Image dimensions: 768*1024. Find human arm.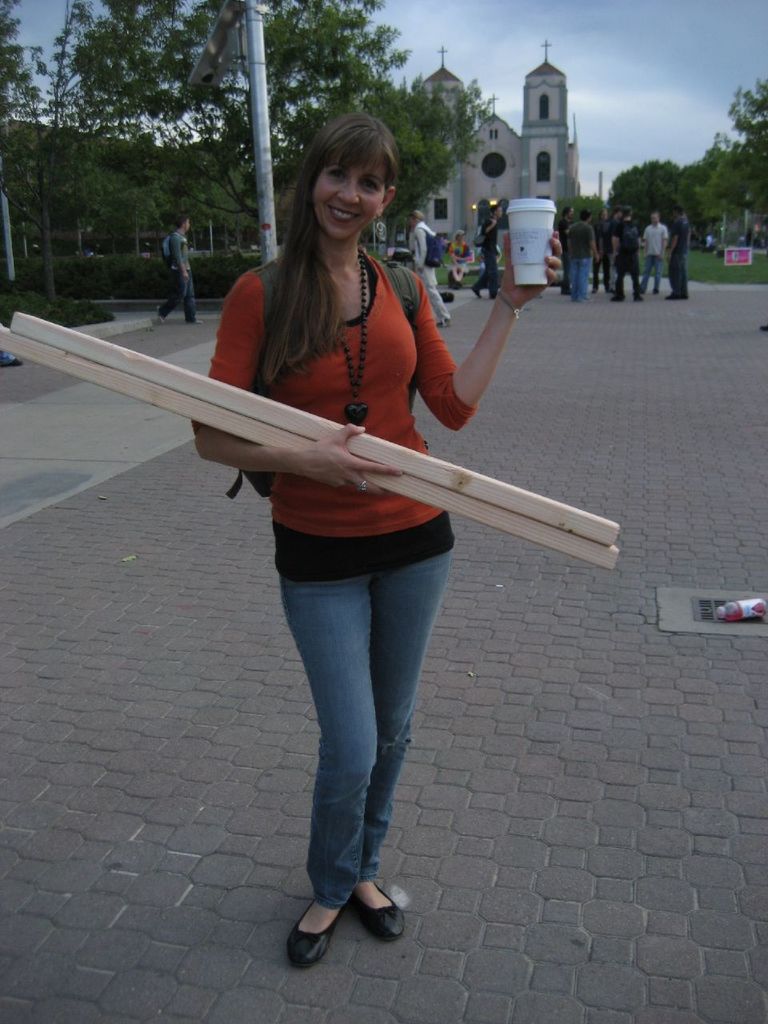
{"x1": 654, "y1": 225, "x2": 669, "y2": 262}.
